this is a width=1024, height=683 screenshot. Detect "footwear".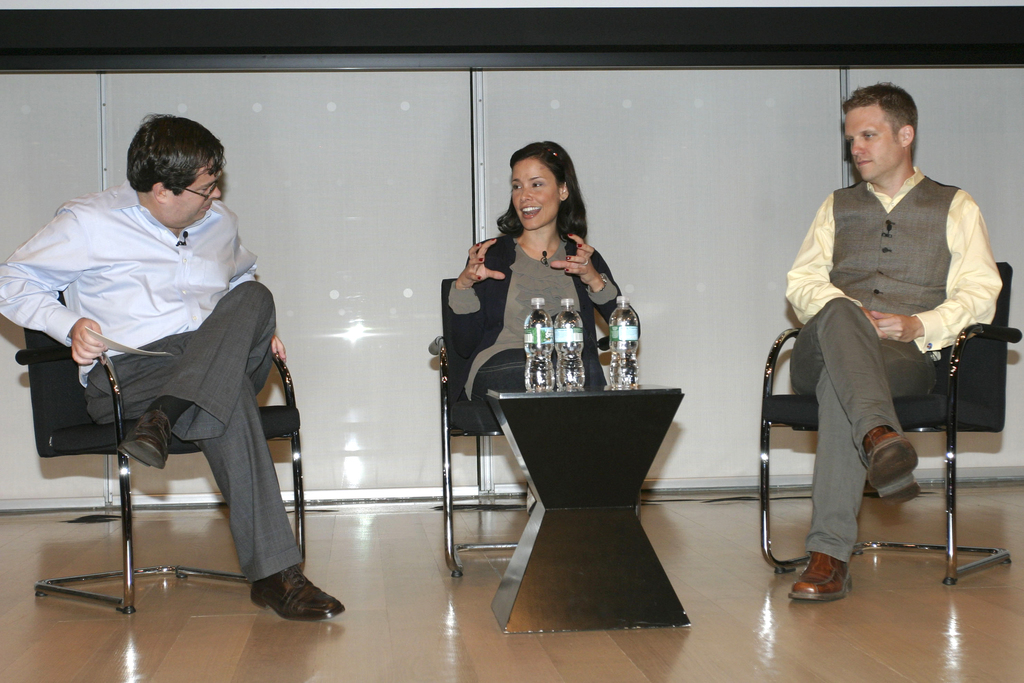
(112,409,170,467).
